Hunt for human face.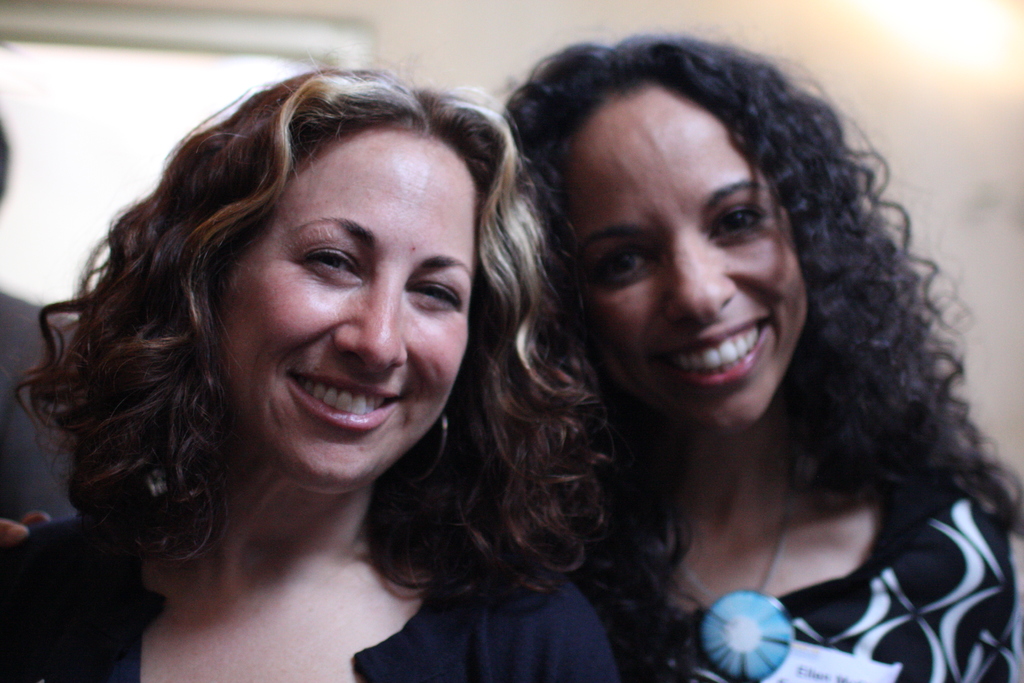
Hunted down at 219, 143, 477, 493.
